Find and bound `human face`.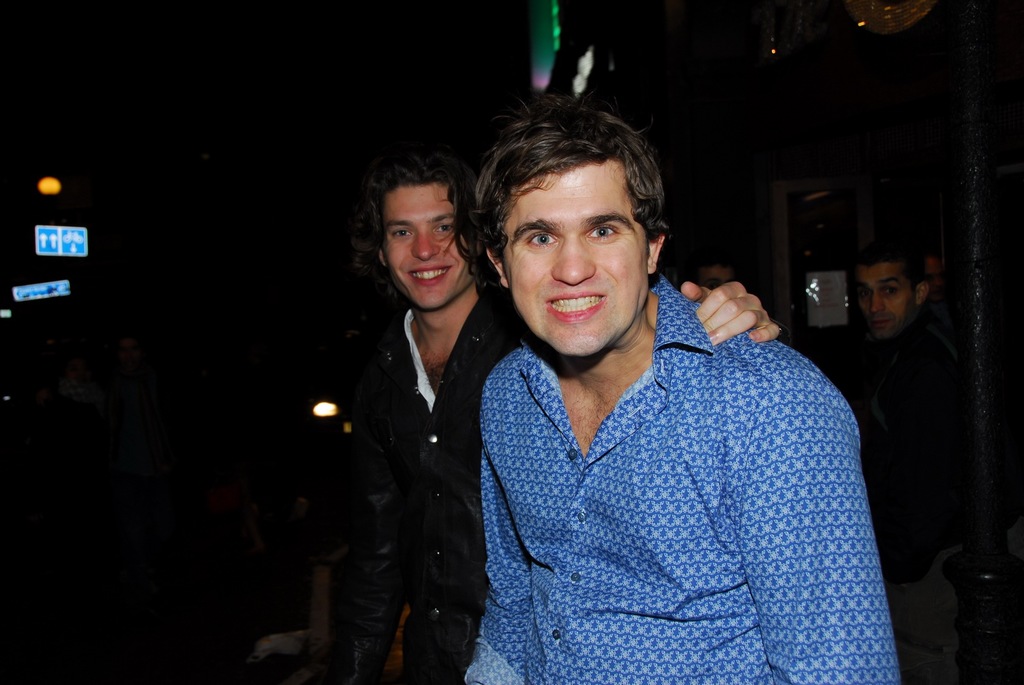
Bound: bbox=[854, 264, 918, 342].
